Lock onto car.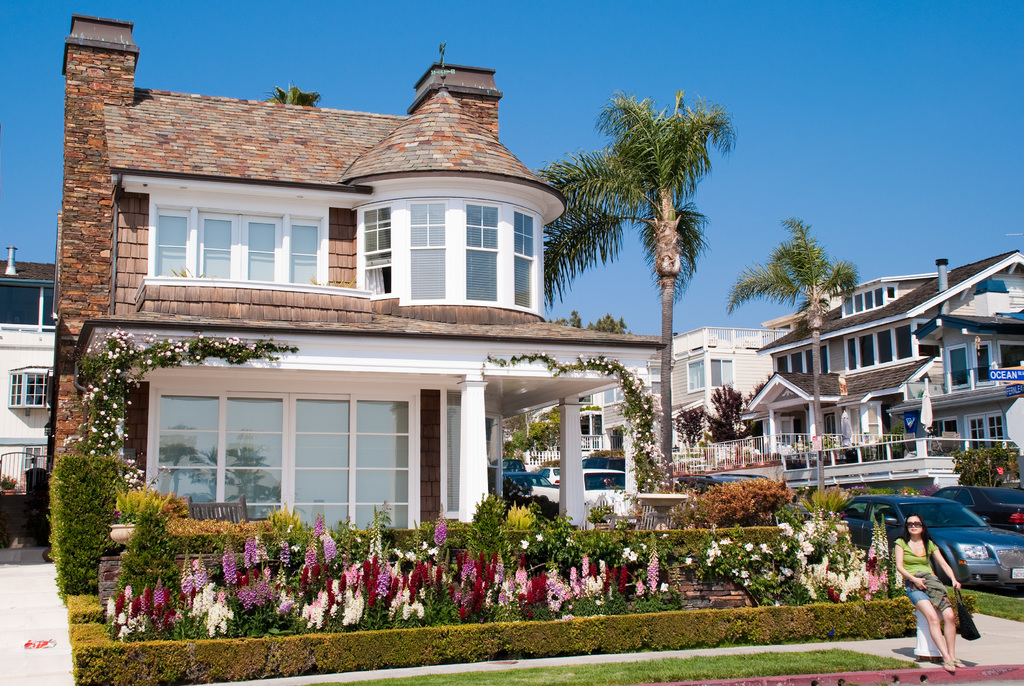
Locked: x1=840 y1=492 x2=1013 y2=617.
